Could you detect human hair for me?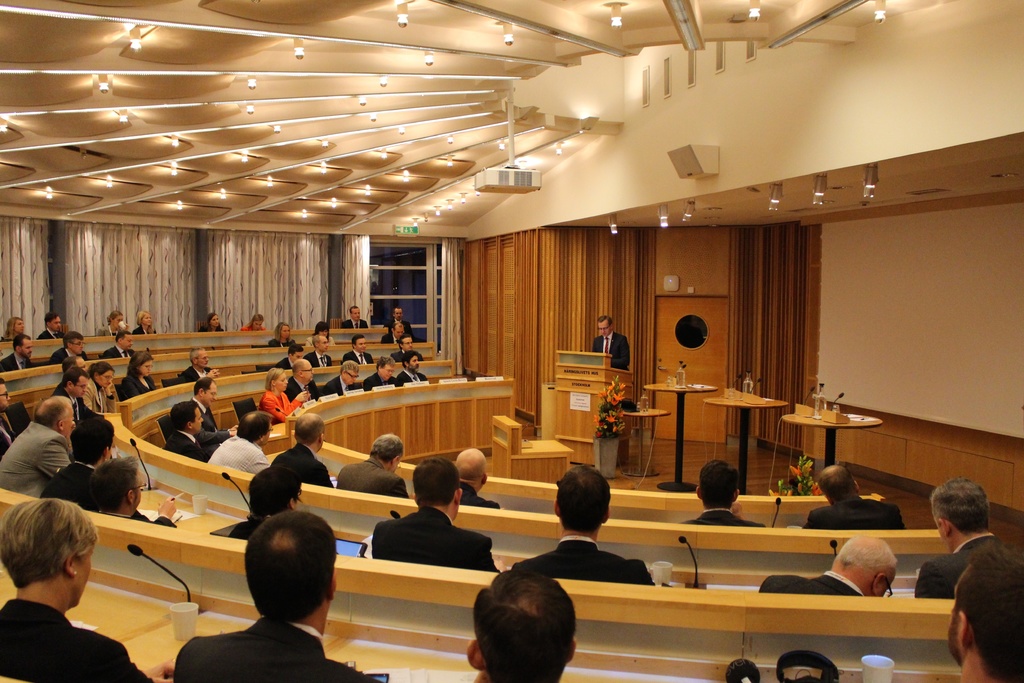
Detection result: box(244, 511, 336, 620).
